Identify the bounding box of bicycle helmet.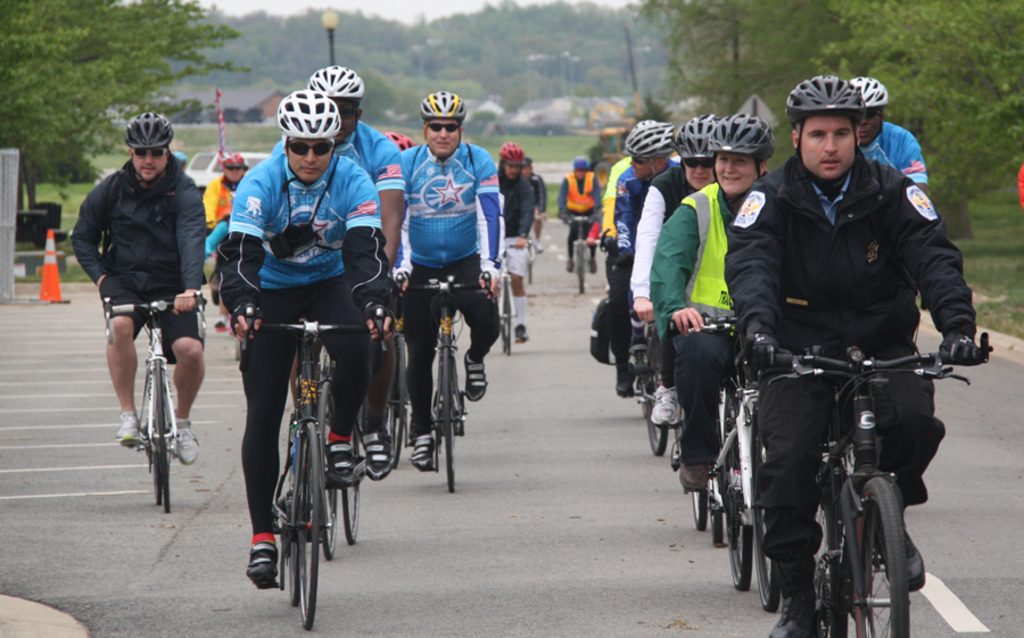
x1=380, y1=136, x2=415, y2=156.
